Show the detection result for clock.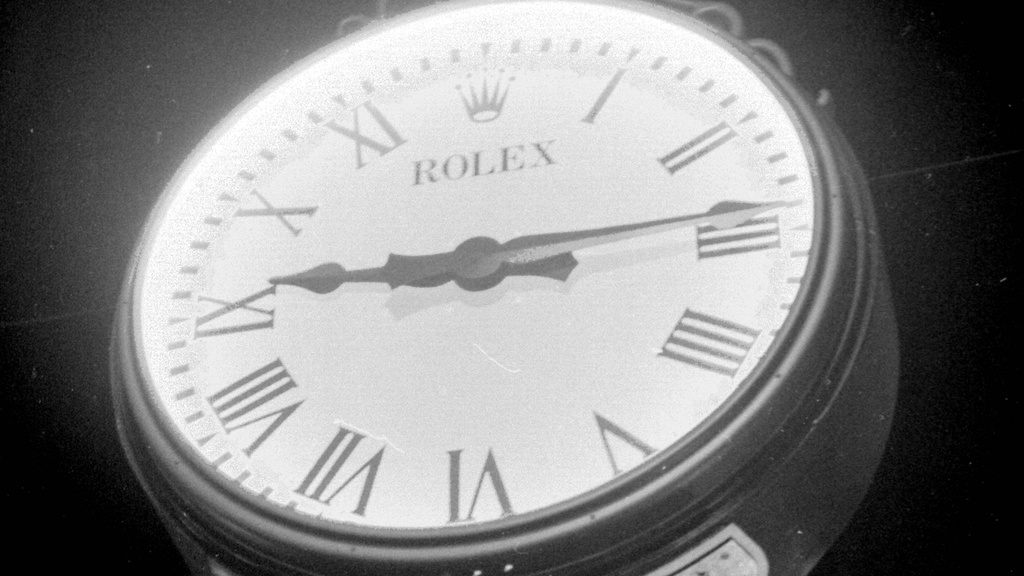
[x1=109, y1=0, x2=872, y2=575].
